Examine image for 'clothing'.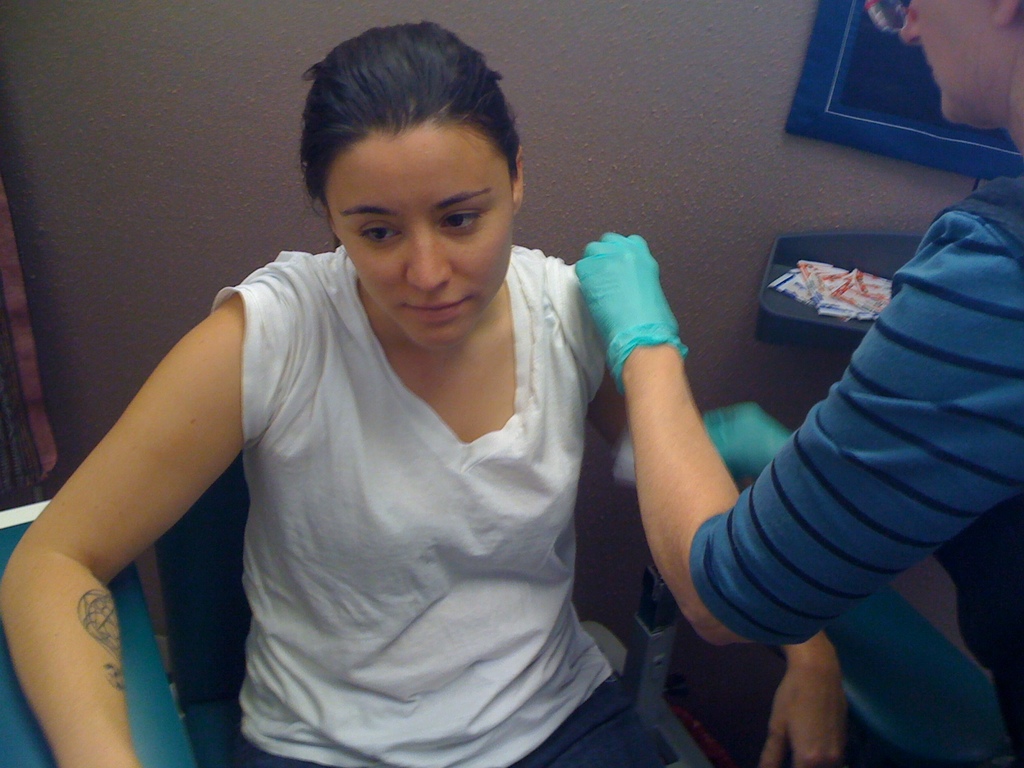
Examination result: x1=212 y1=241 x2=680 y2=767.
